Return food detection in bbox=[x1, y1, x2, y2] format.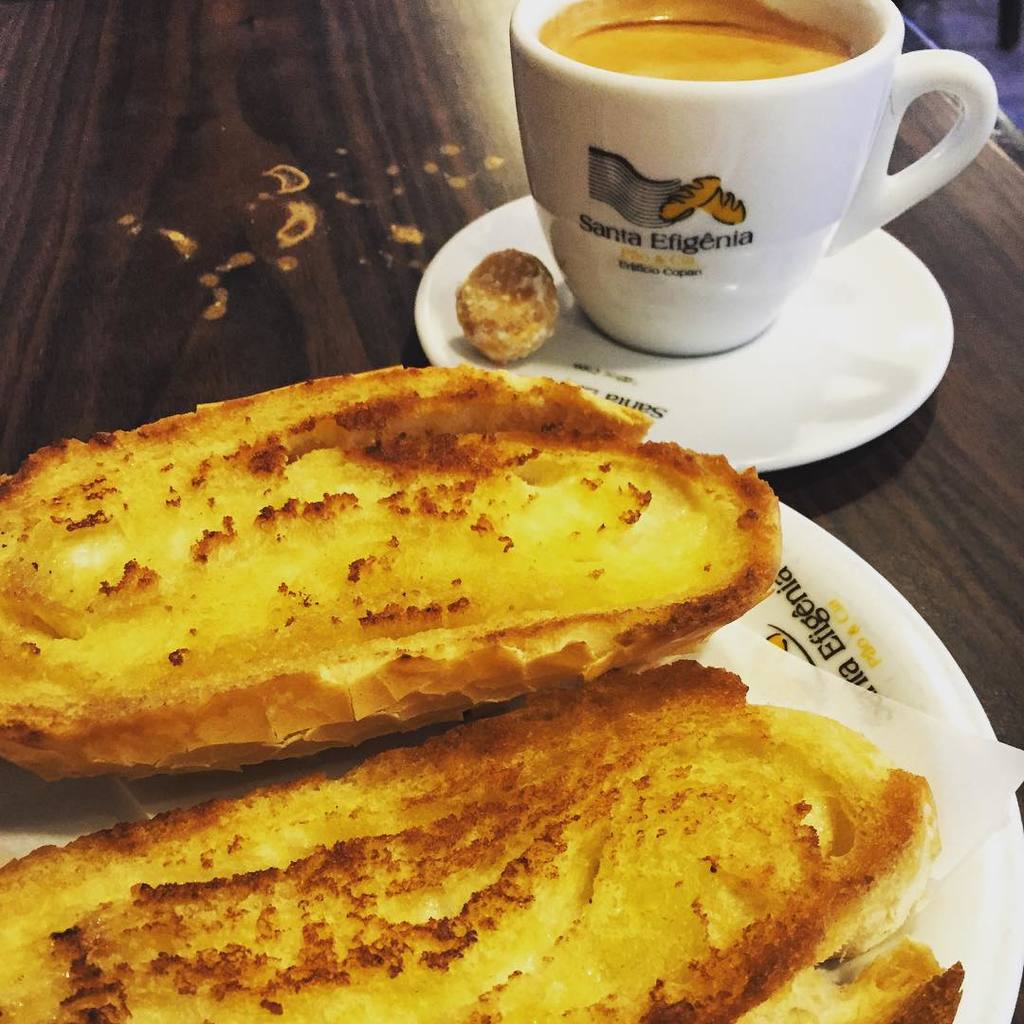
bbox=[0, 362, 781, 788].
